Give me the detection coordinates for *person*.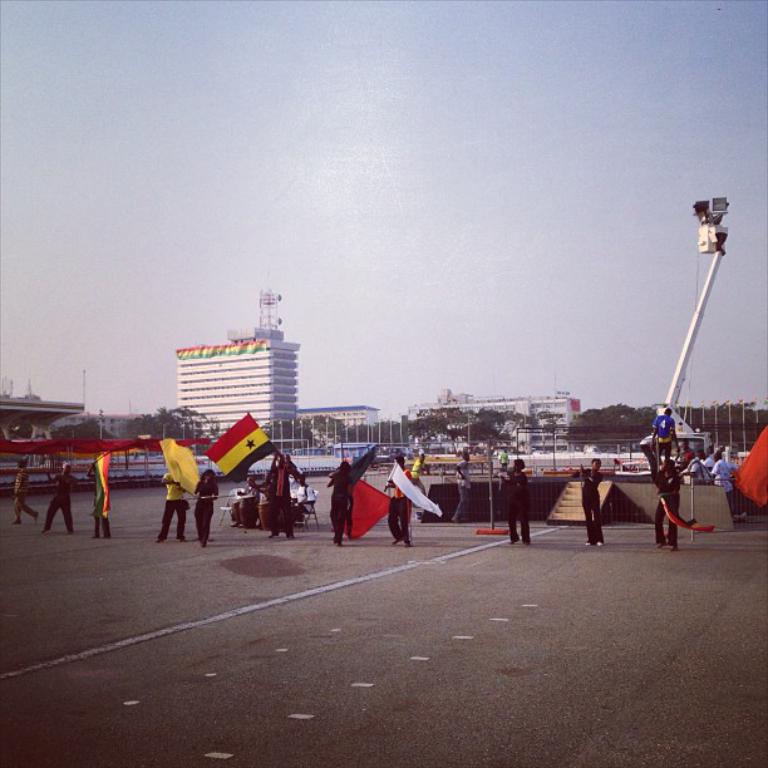
crop(158, 468, 196, 541).
